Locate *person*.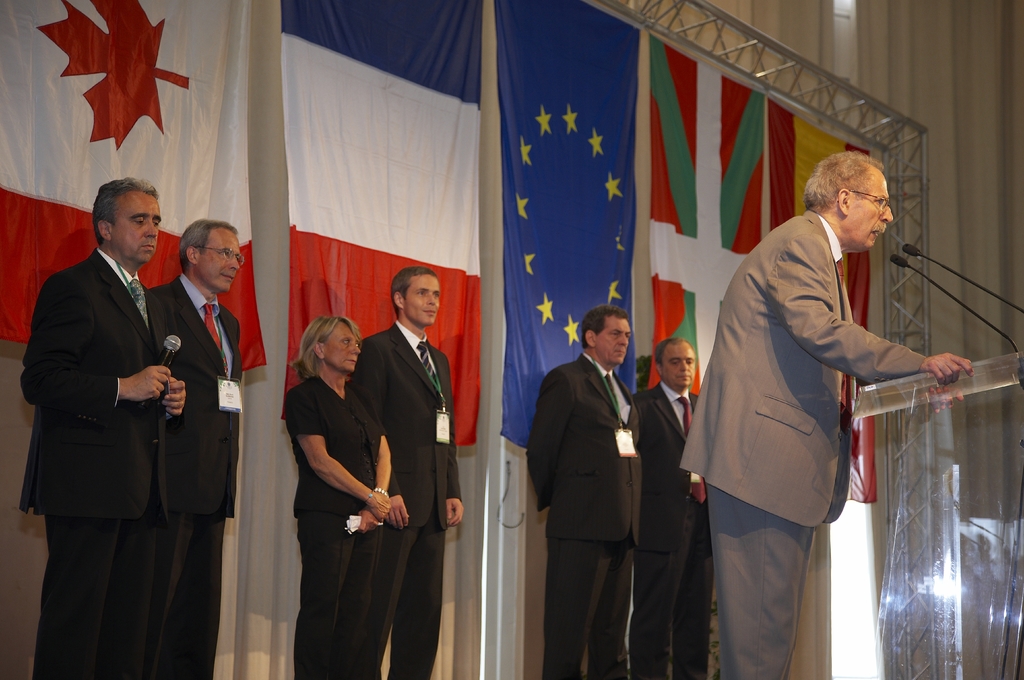
Bounding box: (left=634, top=338, right=713, bottom=679).
